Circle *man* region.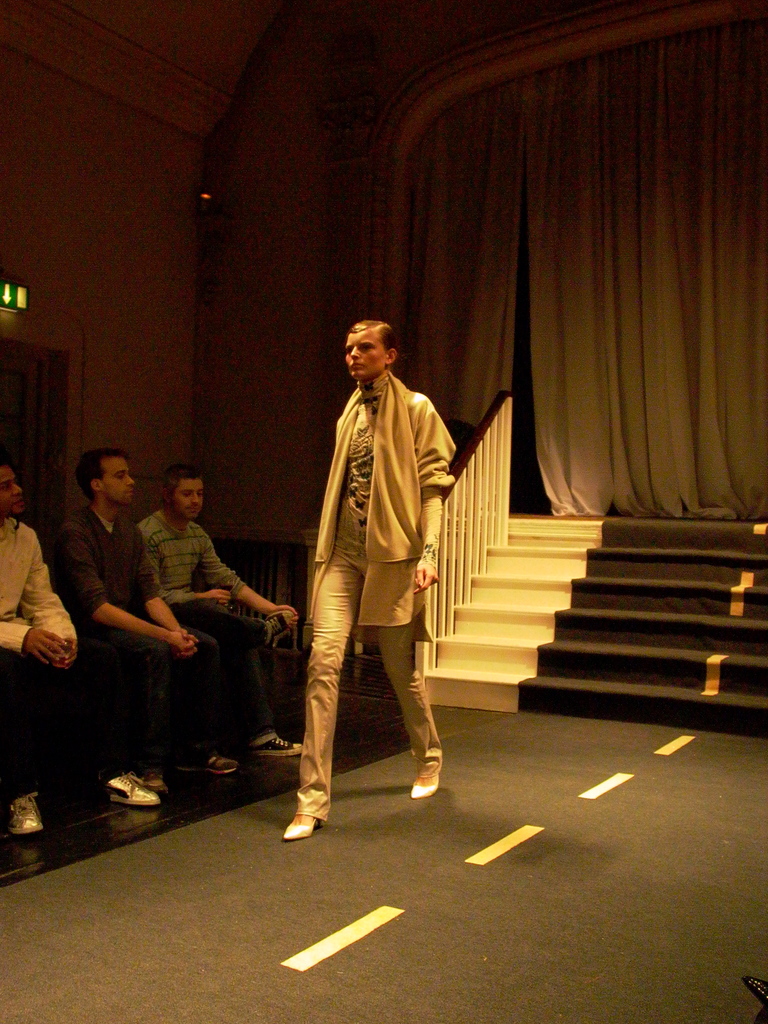
Region: box=[279, 307, 454, 840].
